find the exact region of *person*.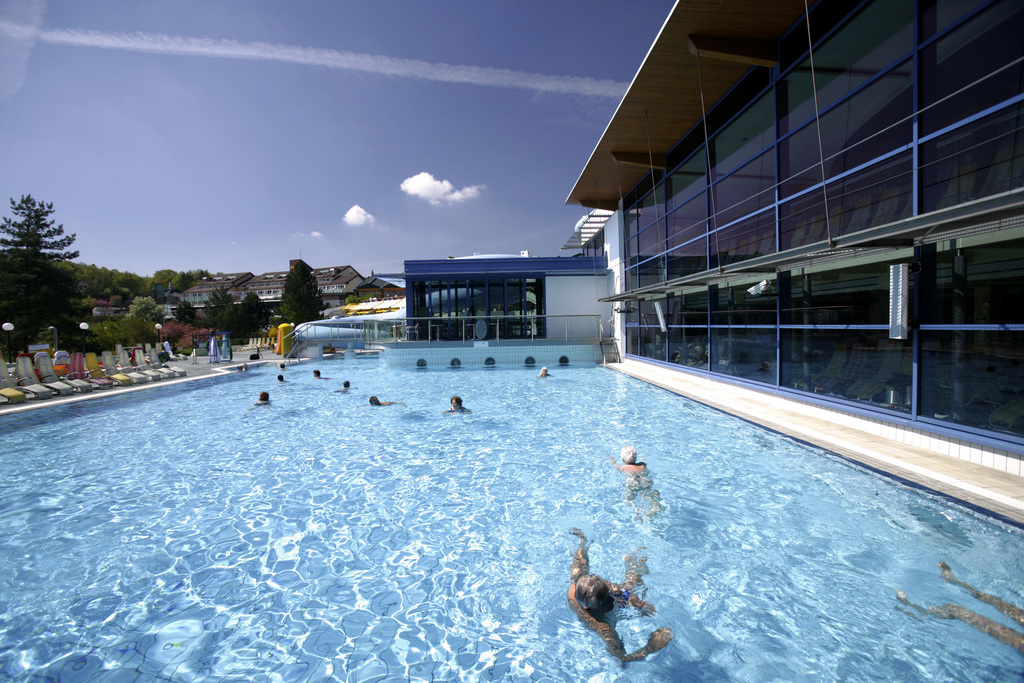
Exact region: l=567, t=525, r=677, b=670.
